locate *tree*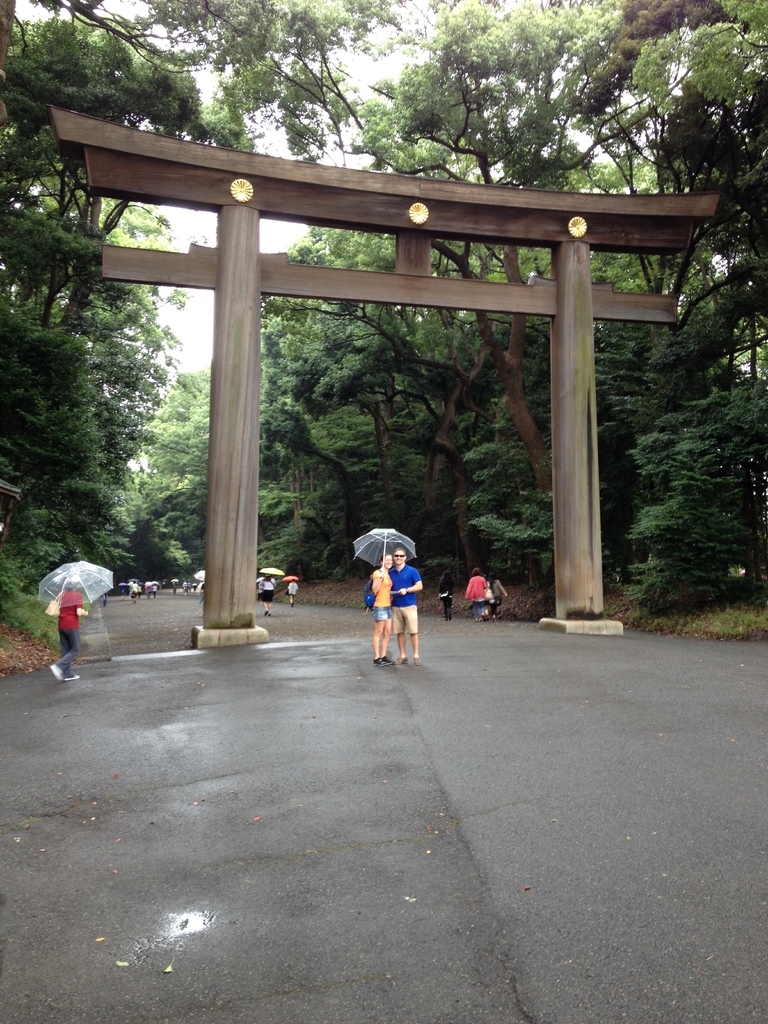
l=379, t=0, r=640, b=204
